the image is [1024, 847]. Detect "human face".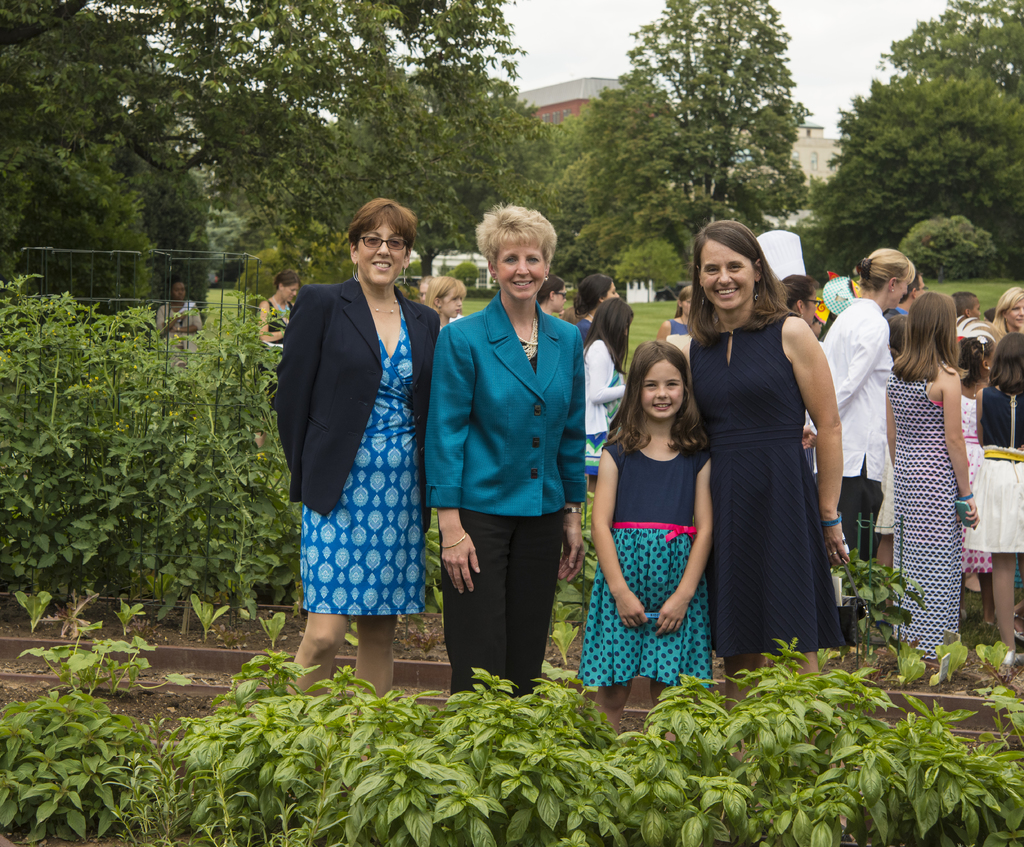
Detection: left=892, top=268, right=910, bottom=309.
